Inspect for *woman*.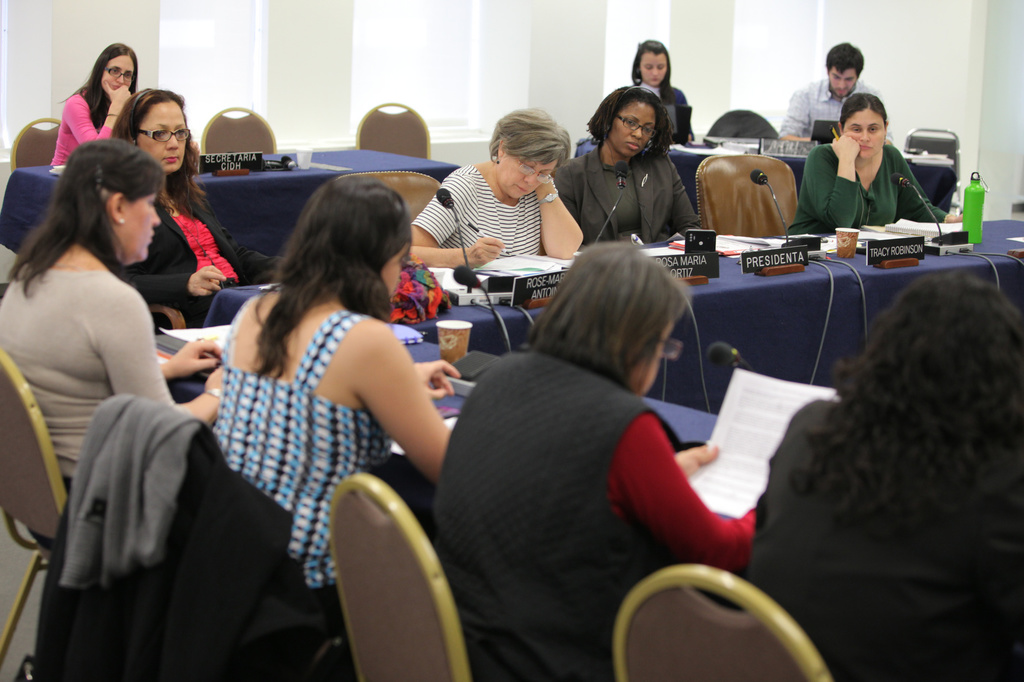
Inspection: detection(113, 87, 306, 338).
